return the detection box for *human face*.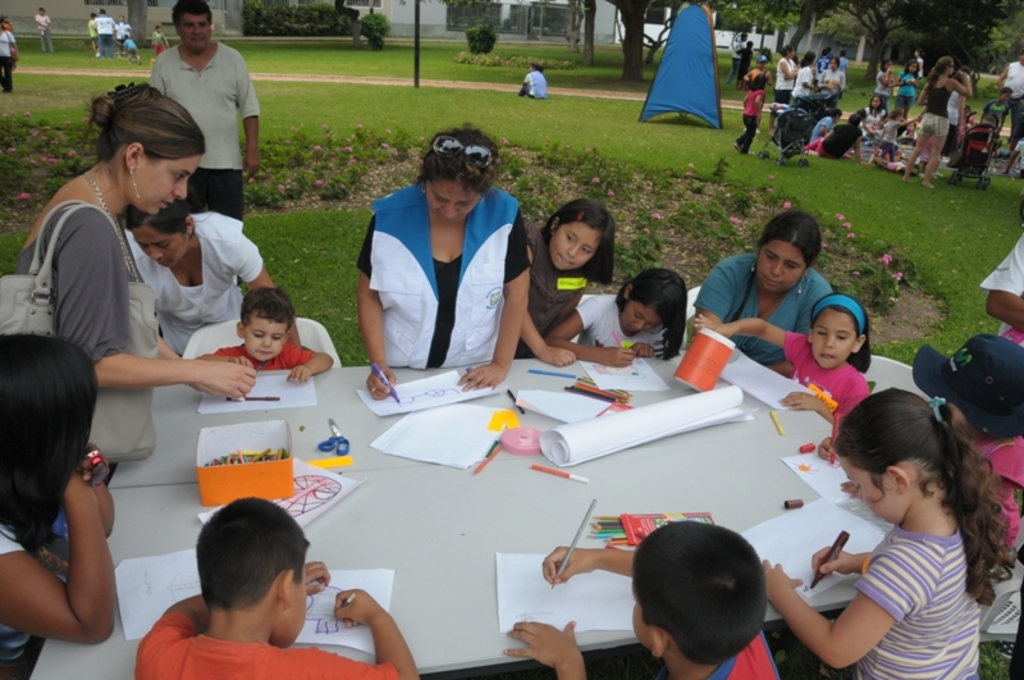
bbox=[170, 14, 210, 53].
